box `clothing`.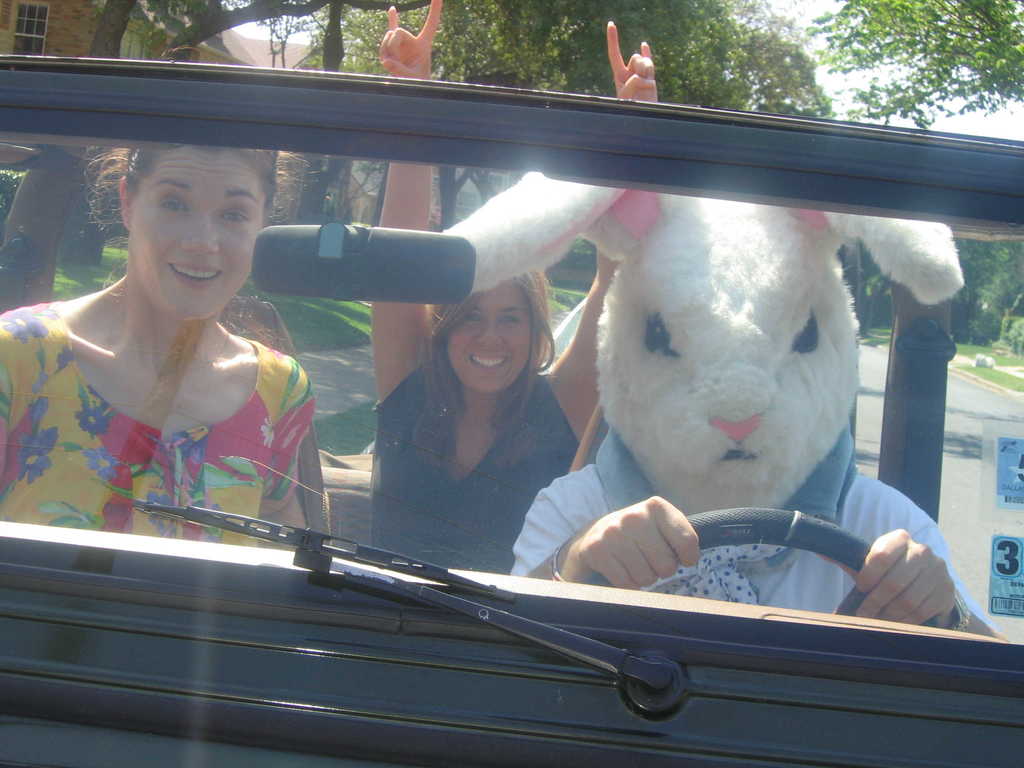
0,302,316,554.
